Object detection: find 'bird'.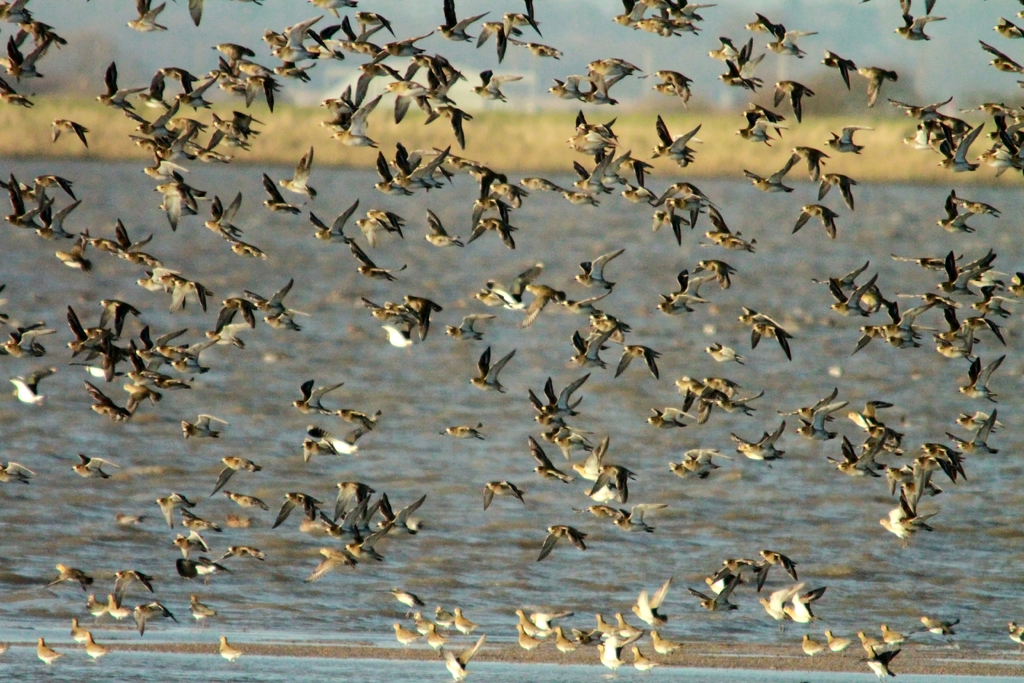
bbox(595, 640, 636, 666).
